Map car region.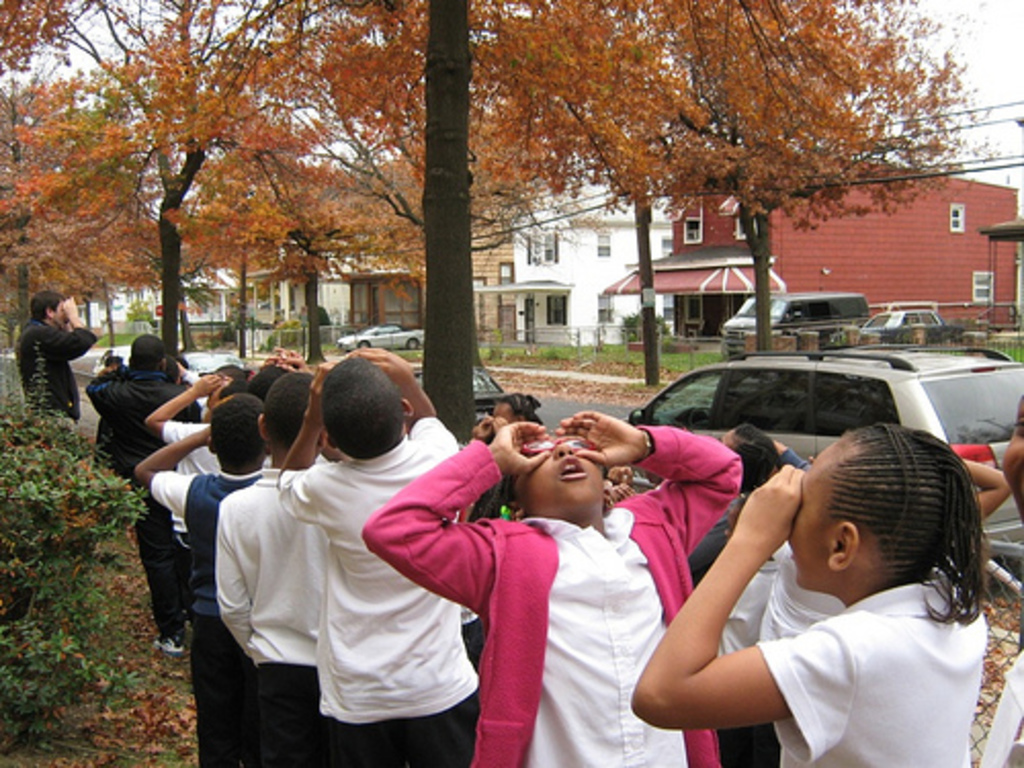
Mapped to [x1=868, y1=311, x2=950, y2=352].
